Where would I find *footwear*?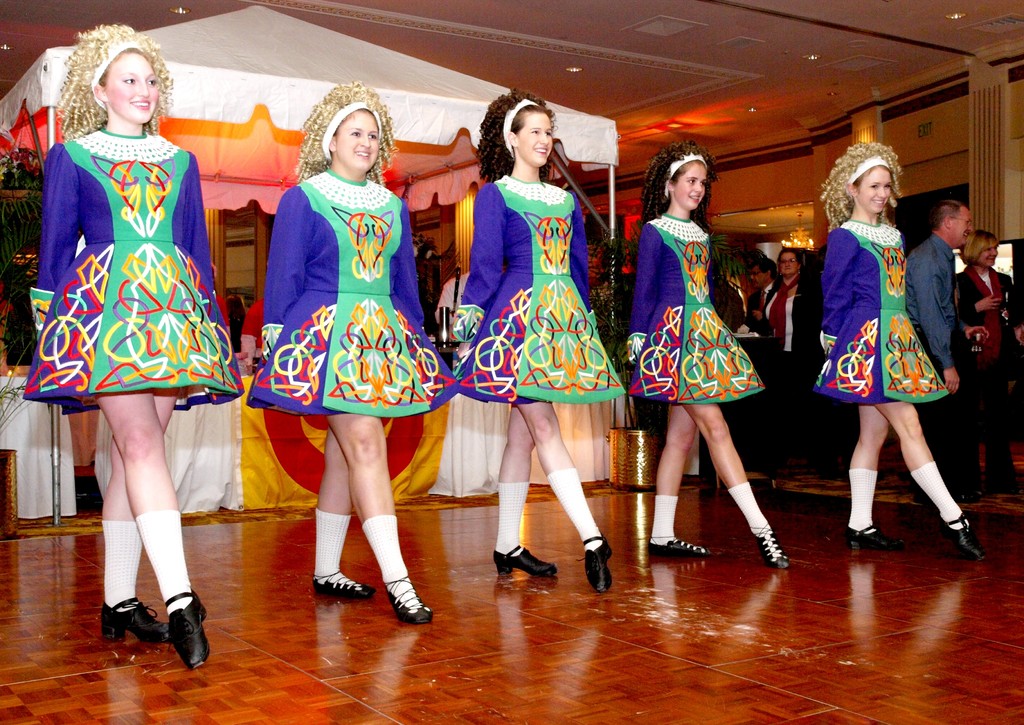
At [left=102, top=594, right=169, bottom=650].
